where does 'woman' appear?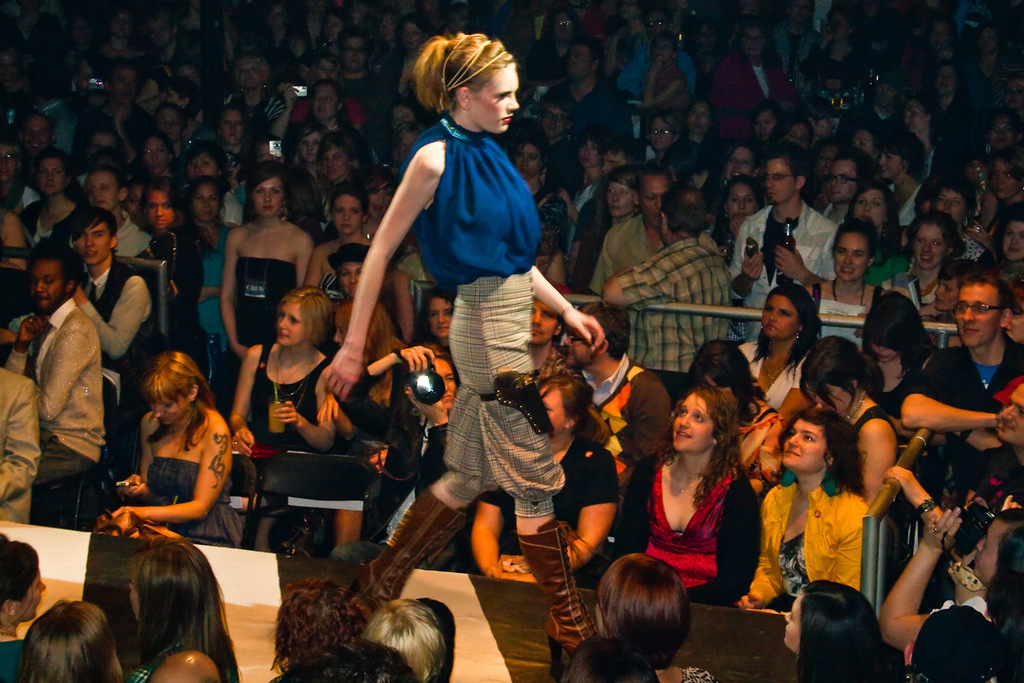
Appears at l=99, t=344, r=246, b=535.
